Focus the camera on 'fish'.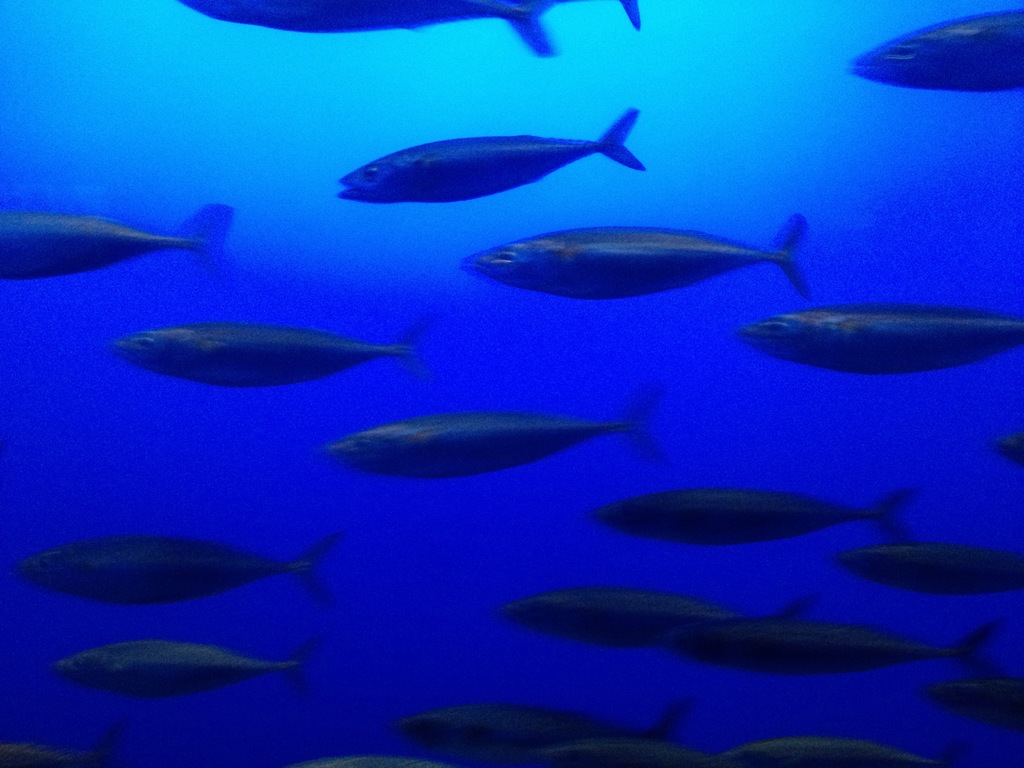
Focus region: x1=652 y1=611 x2=993 y2=669.
